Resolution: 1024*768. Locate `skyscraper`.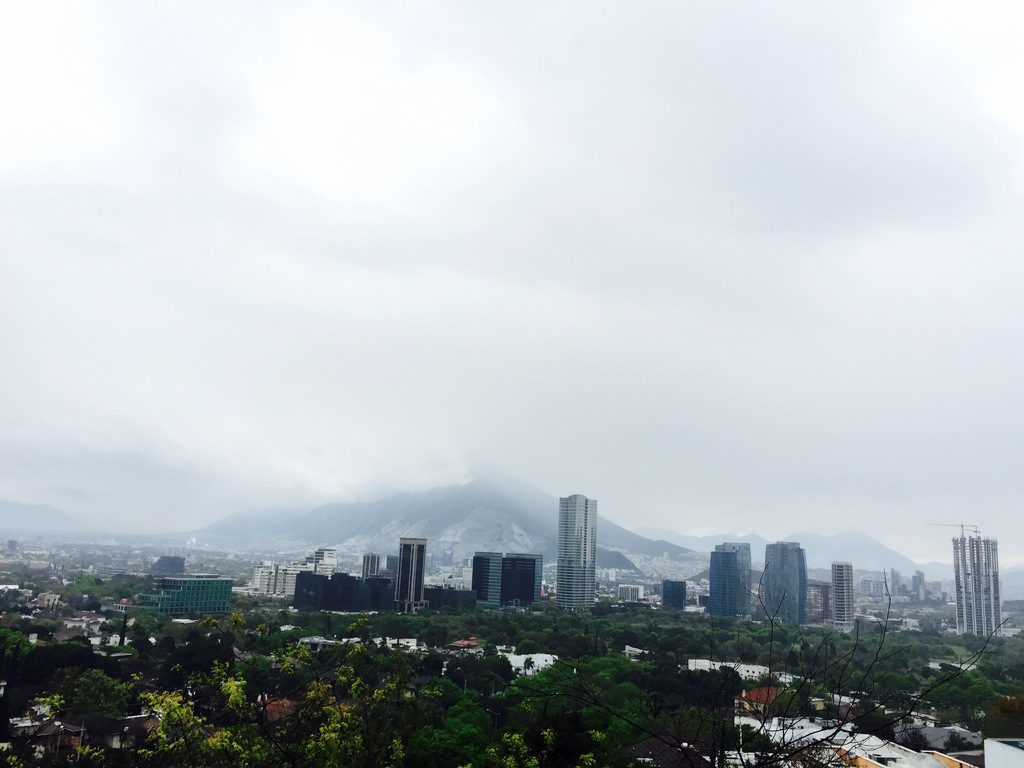
(x1=556, y1=490, x2=595, y2=611).
